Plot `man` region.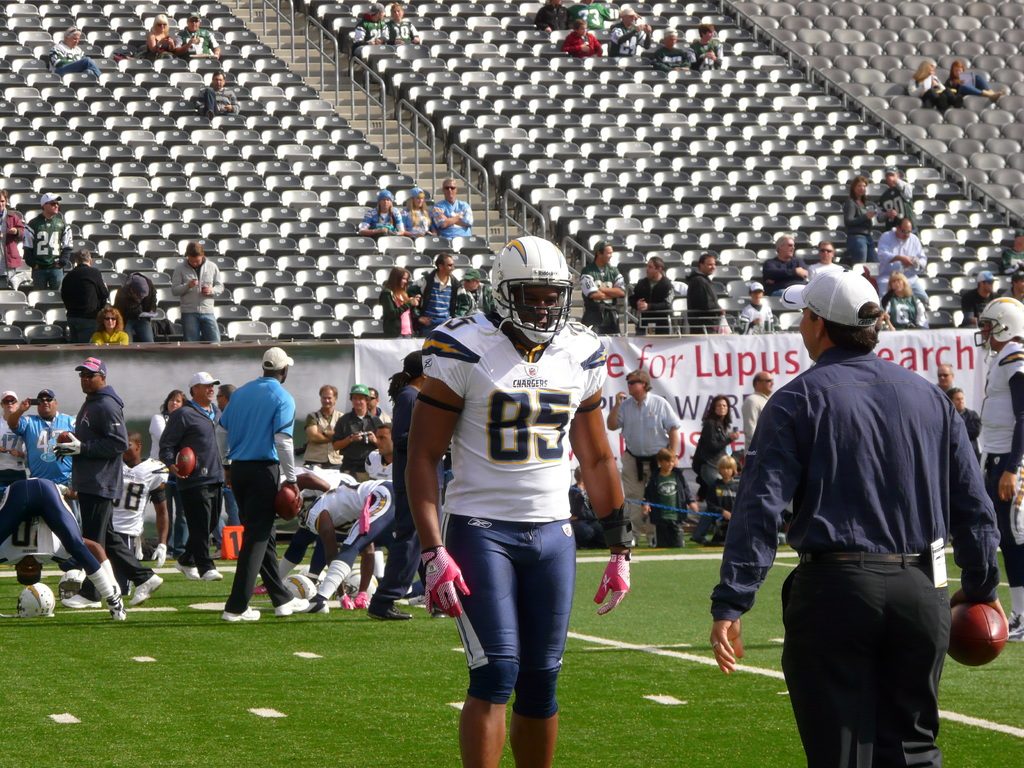
Plotted at [973,300,1023,639].
